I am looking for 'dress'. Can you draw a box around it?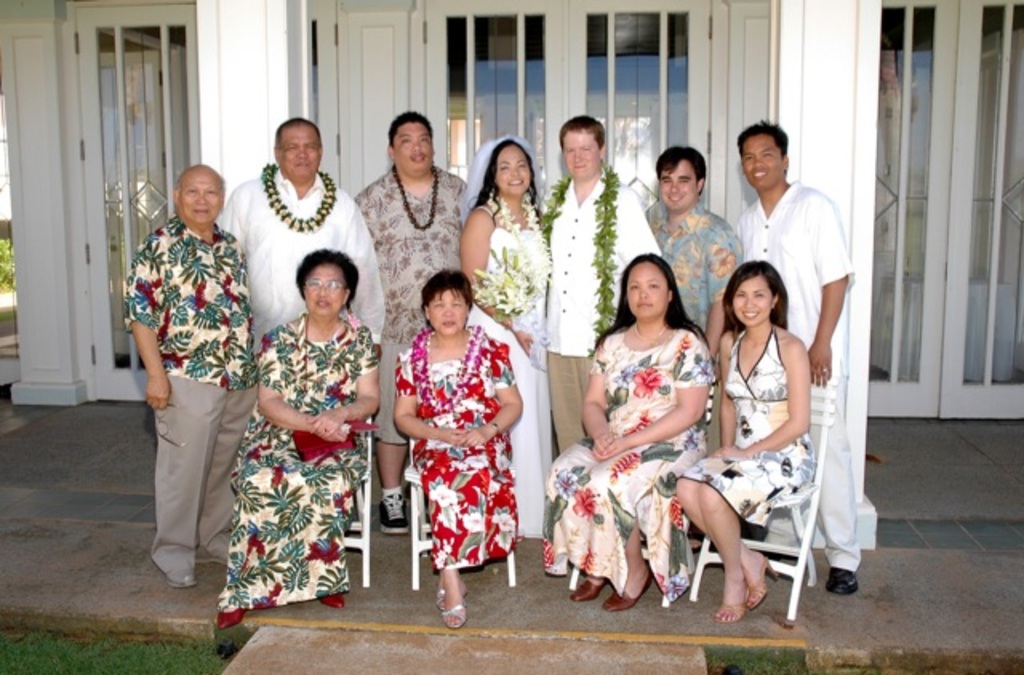
Sure, the bounding box is 413/357/520/569.
